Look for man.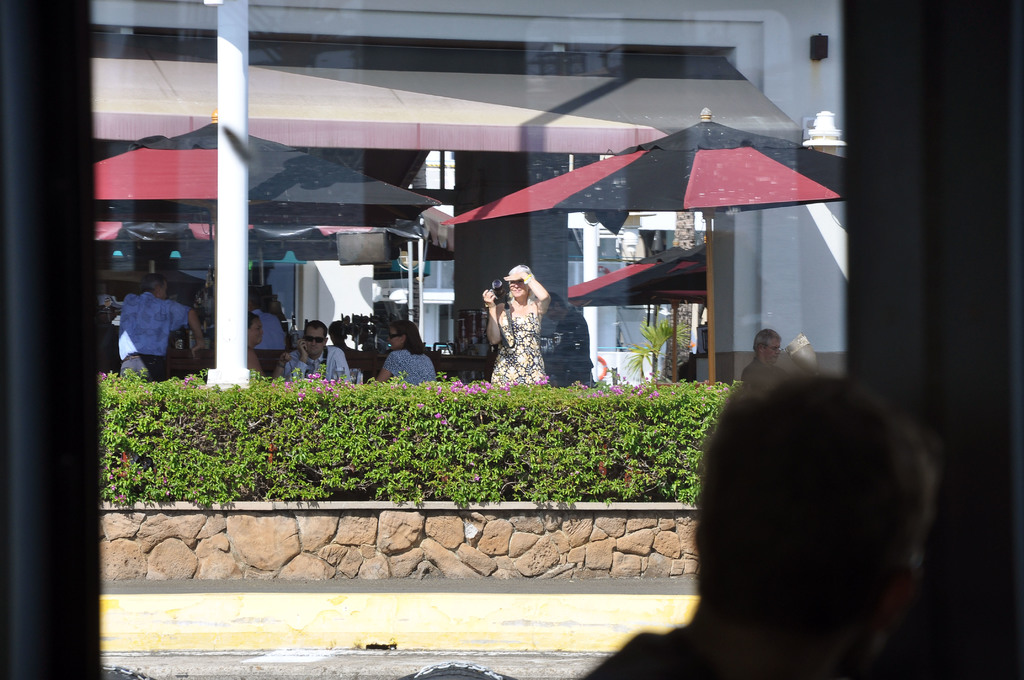
Found: <region>119, 275, 205, 385</region>.
